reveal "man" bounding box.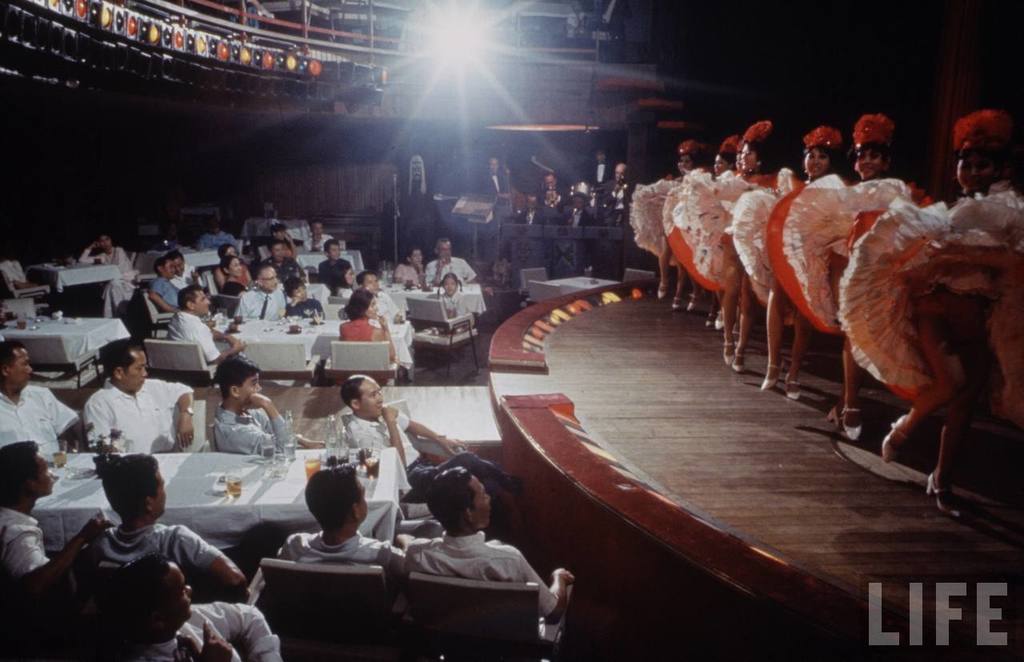
Revealed: <bbox>582, 157, 633, 218</bbox>.
